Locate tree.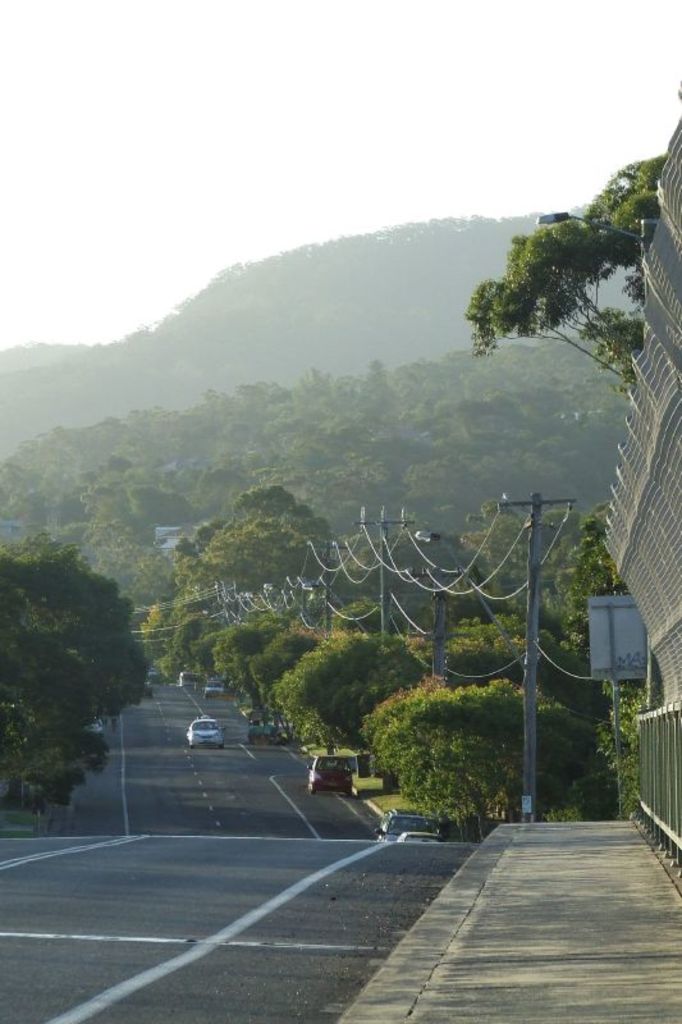
Bounding box: x1=311 y1=522 x2=413 y2=645.
